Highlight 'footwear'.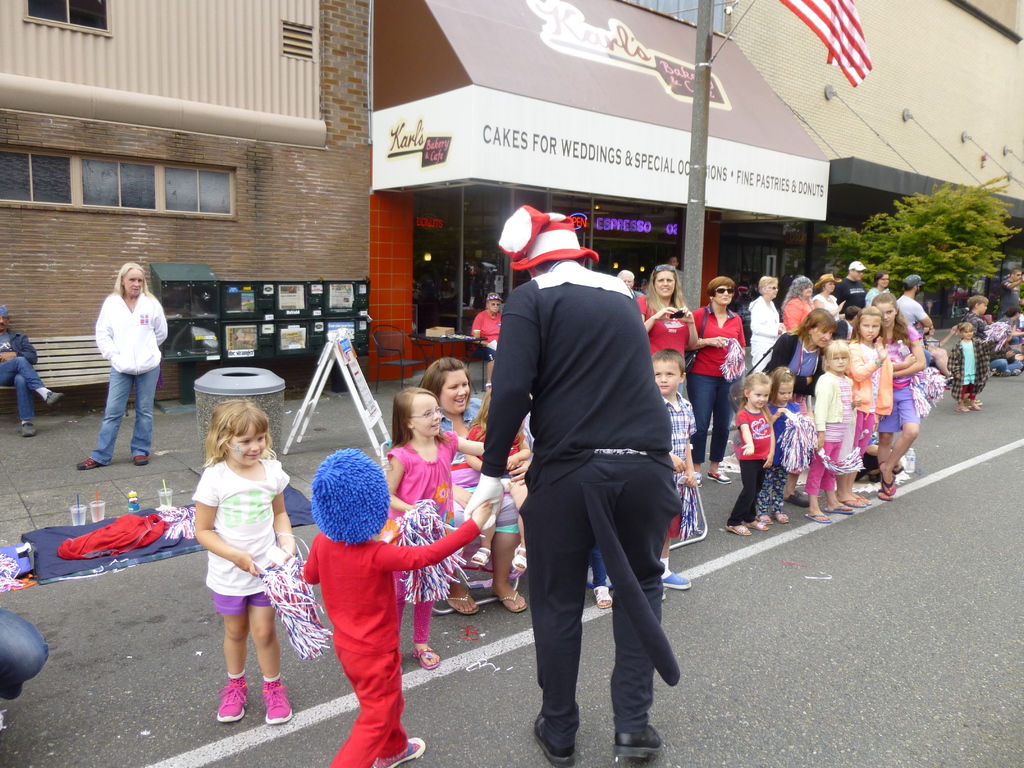
Highlighted region: 825,502,854,516.
